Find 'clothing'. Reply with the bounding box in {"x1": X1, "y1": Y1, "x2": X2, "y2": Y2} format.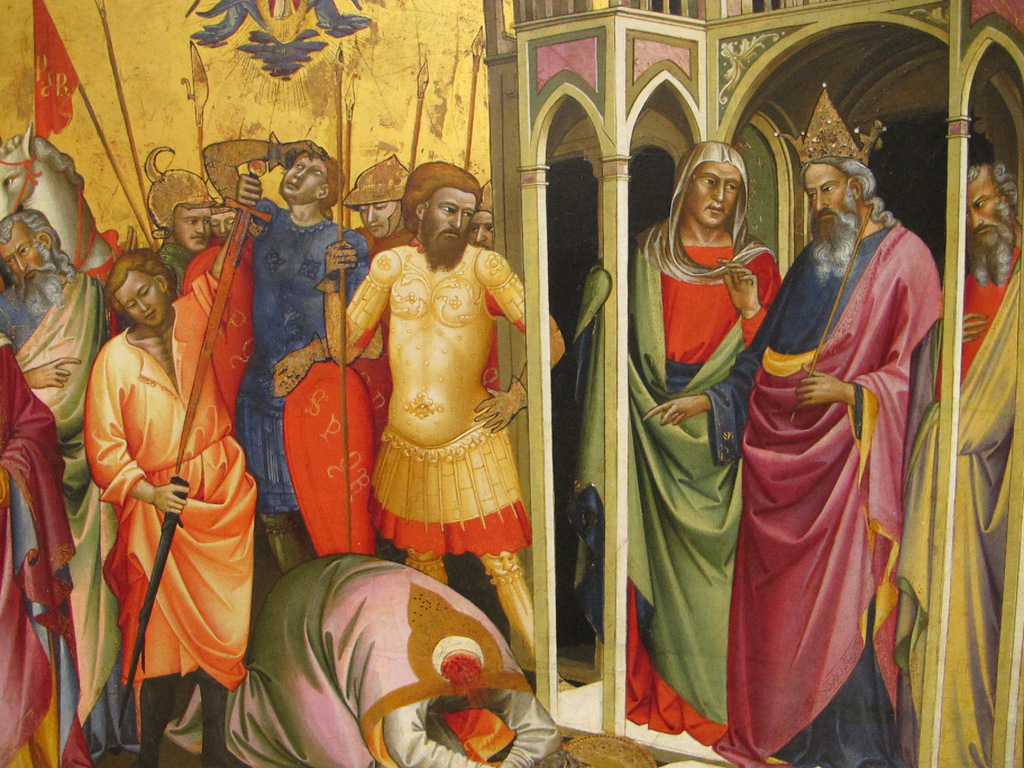
{"x1": 0, "y1": 331, "x2": 90, "y2": 767}.
